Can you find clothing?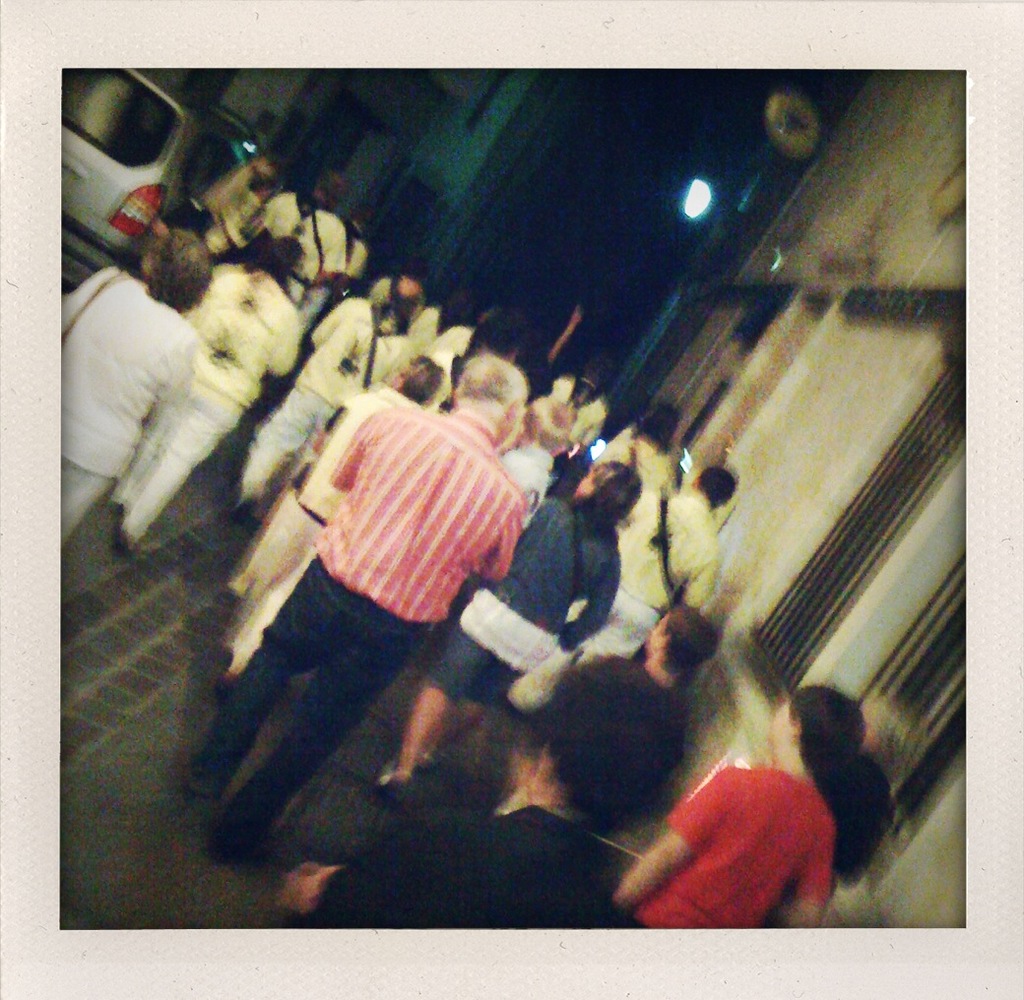
Yes, bounding box: x1=189 y1=411 x2=520 y2=830.
